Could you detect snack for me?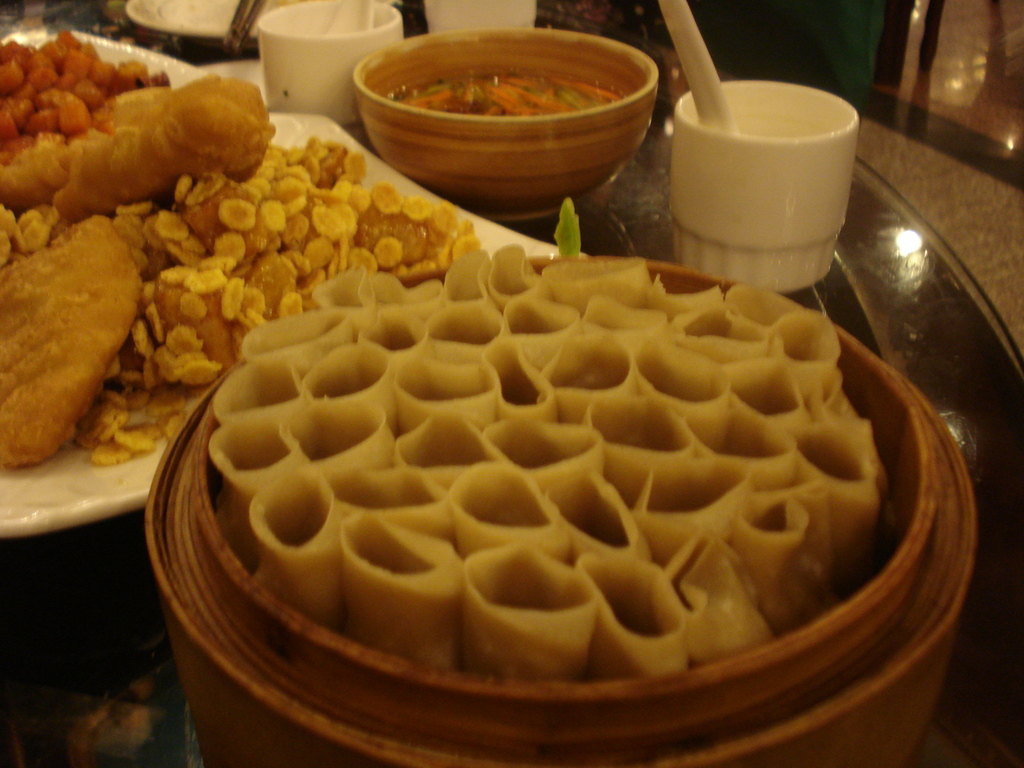
Detection result: 198 242 892 664.
